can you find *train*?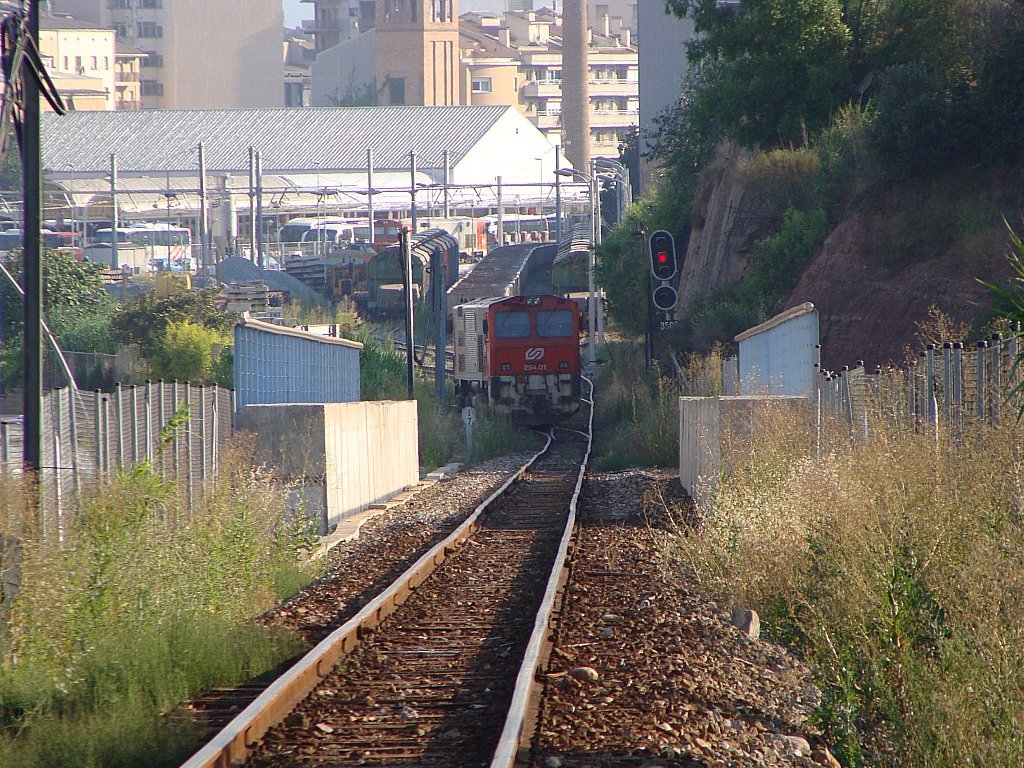
Yes, bounding box: l=367, t=224, r=459, b=315.
